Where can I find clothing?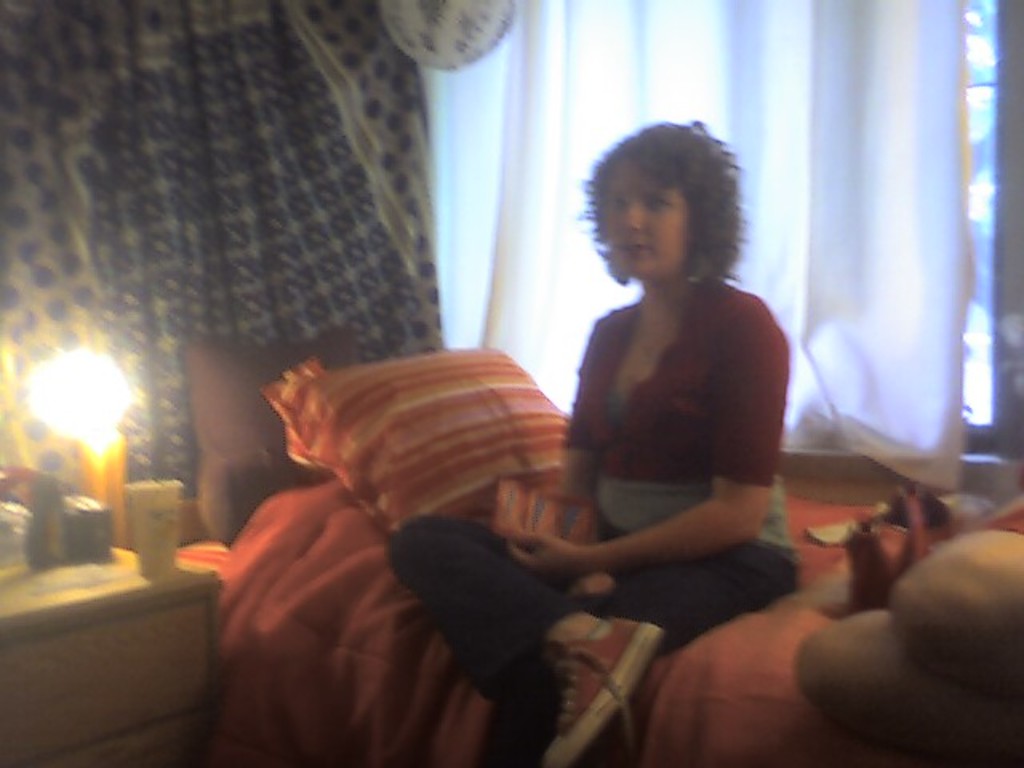
You can find it at x1=366, y1=275, x2=822, y2=707.
